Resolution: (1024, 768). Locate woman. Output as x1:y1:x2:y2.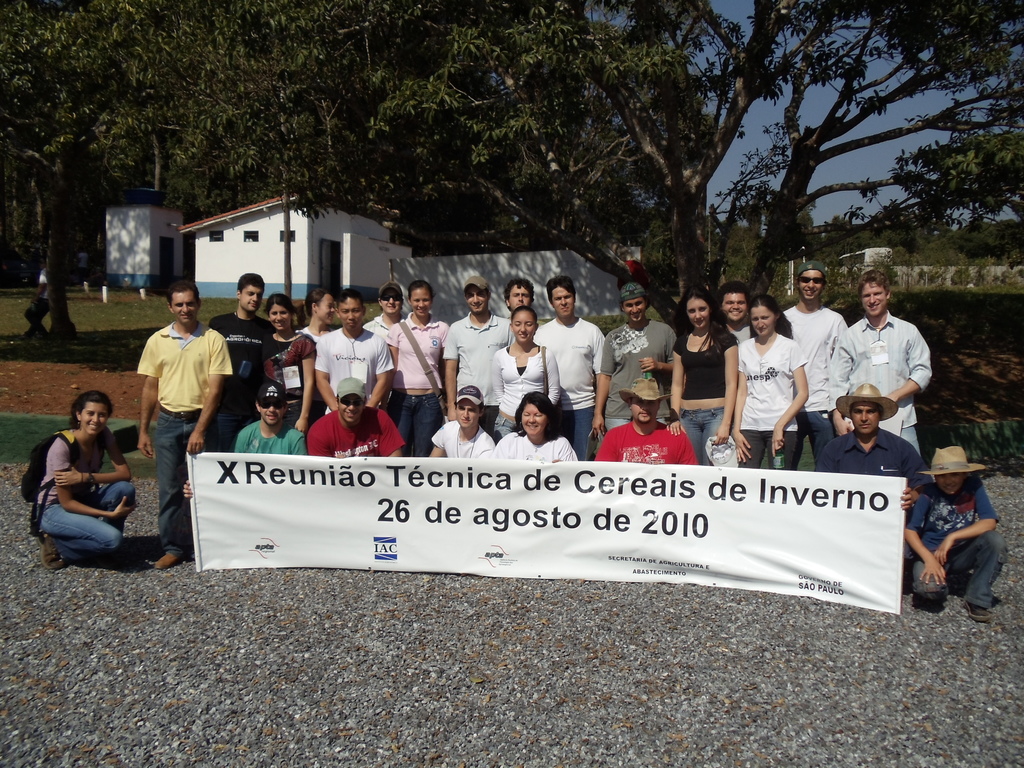
262:291:316:435.
